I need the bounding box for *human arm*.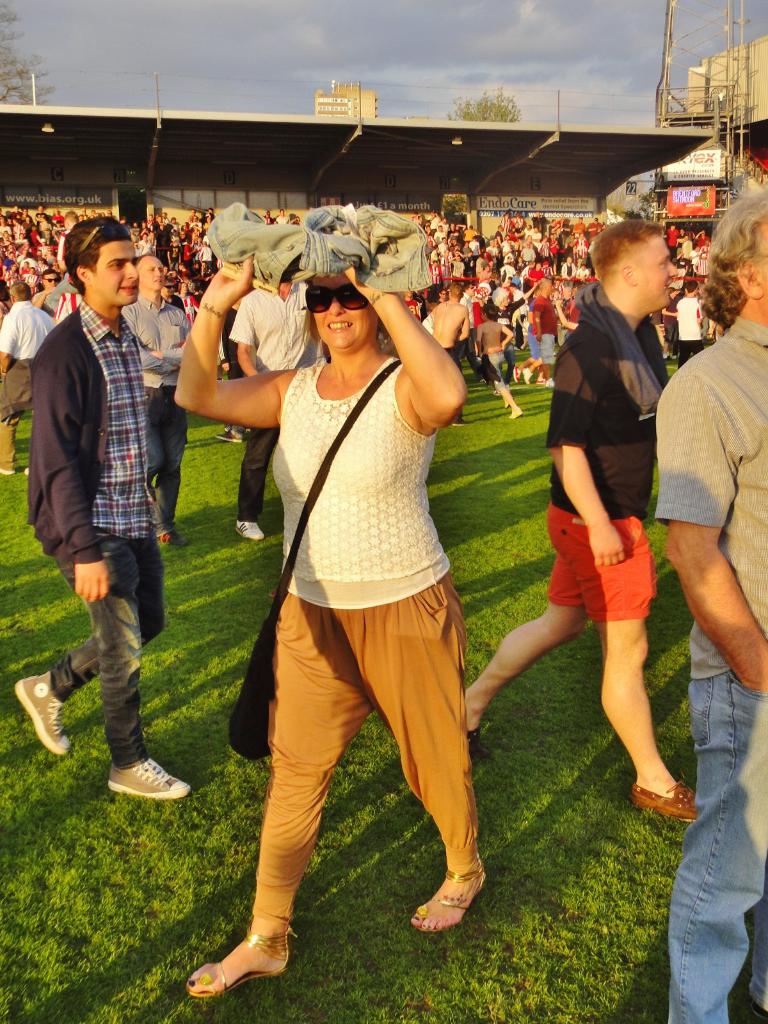
Here it is: [left=531, top=302, right=543, bottom=346].
